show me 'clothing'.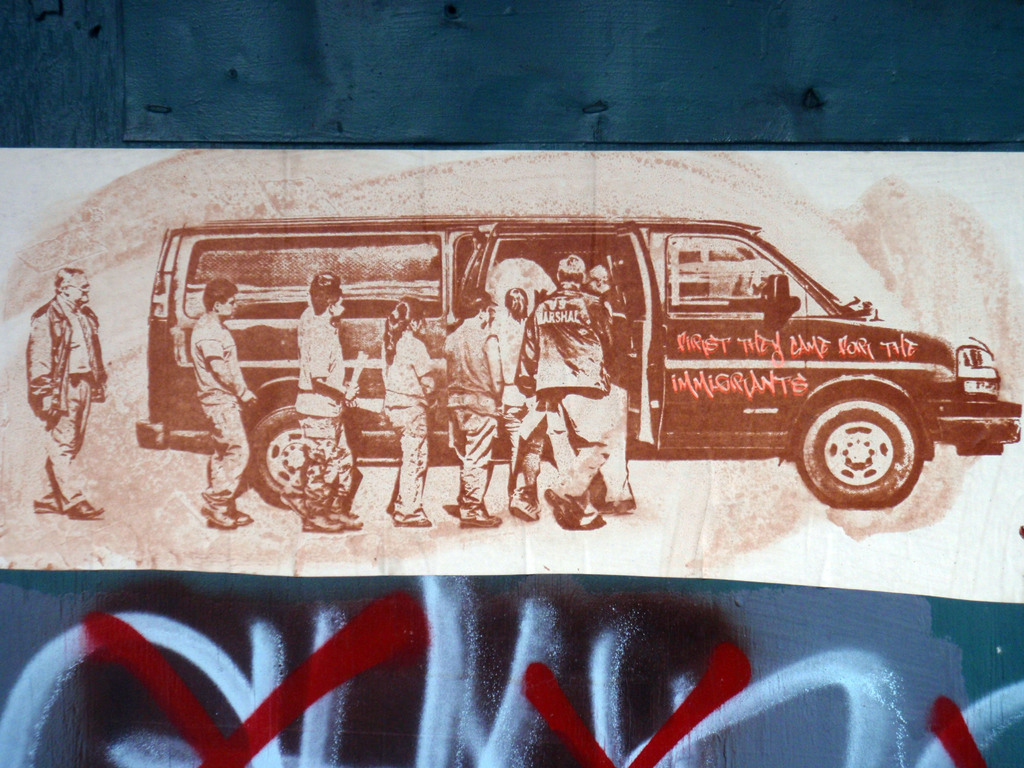
'clothing' is here: bbox=(292, 307, 360, 523).
